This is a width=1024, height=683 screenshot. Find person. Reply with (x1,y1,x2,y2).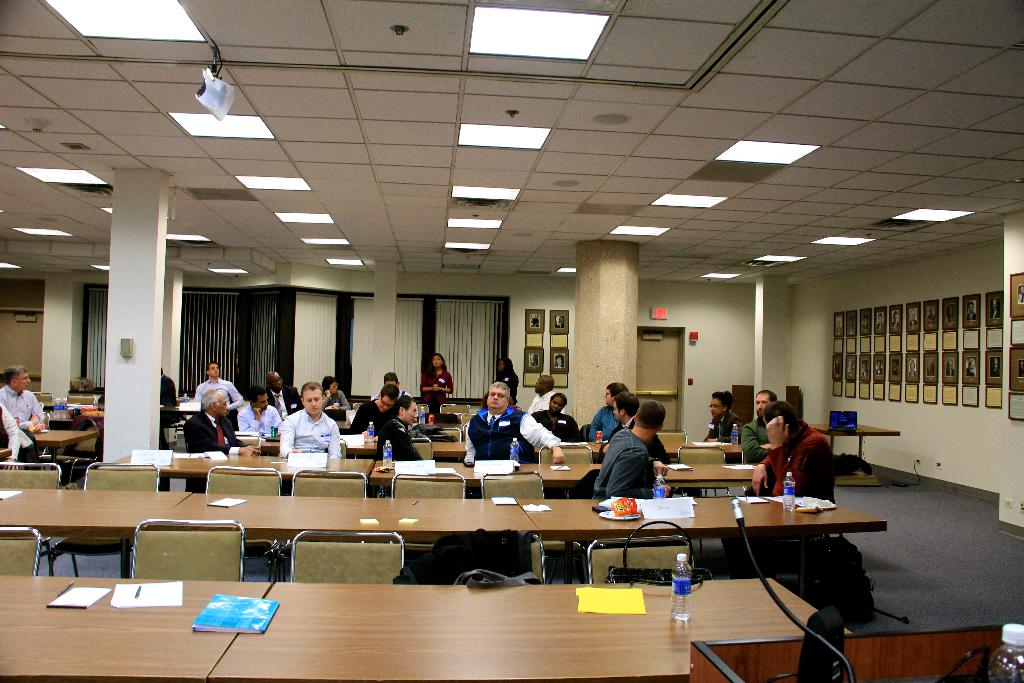
(0,363,46,462).
